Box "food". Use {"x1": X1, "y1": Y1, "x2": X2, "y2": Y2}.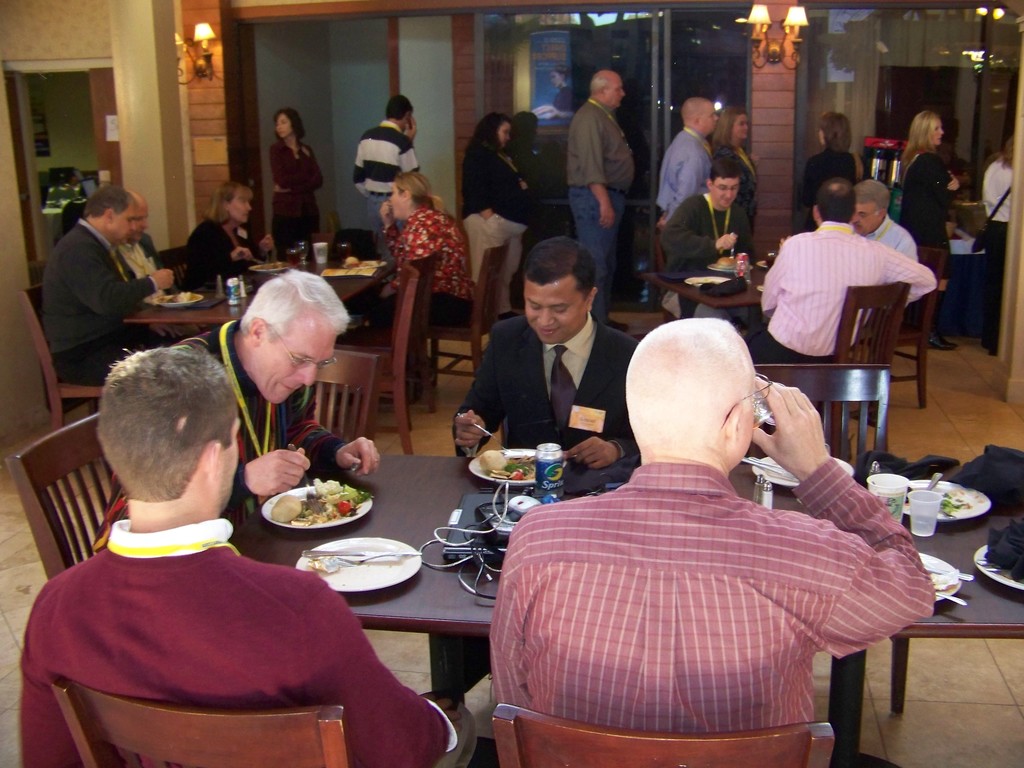
{"x1": 150, "y1": 287, "x2": 195, "y2": 303}.
